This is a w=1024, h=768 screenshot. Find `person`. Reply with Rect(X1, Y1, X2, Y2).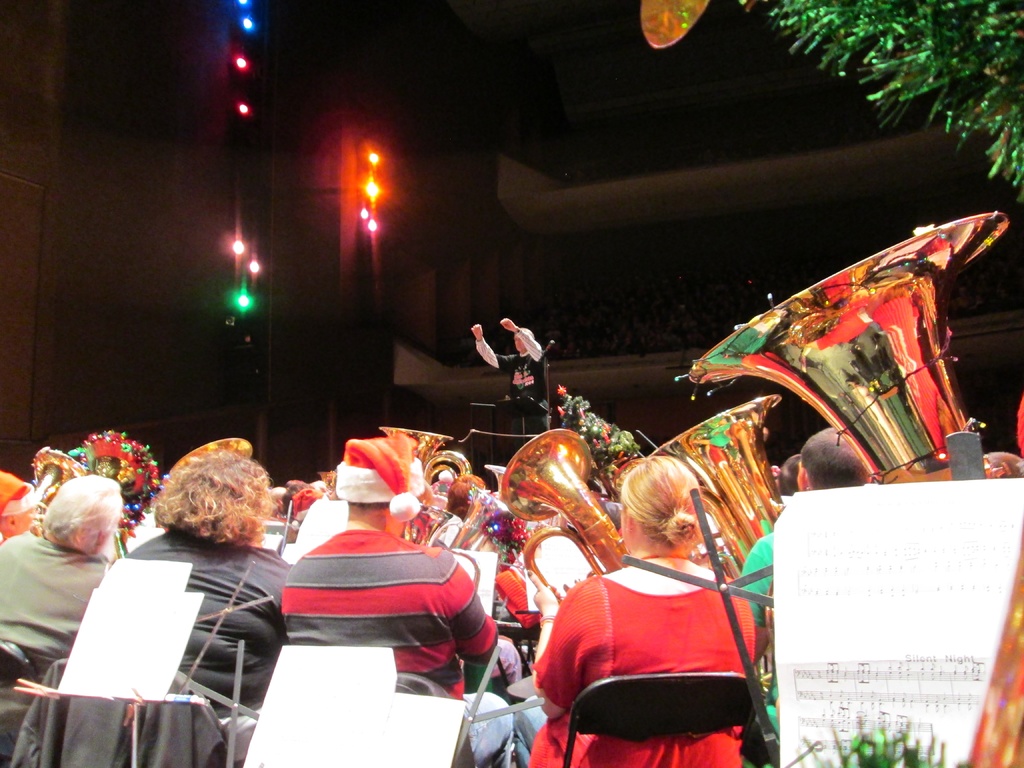
Rect(547, 460, 764, 767).
